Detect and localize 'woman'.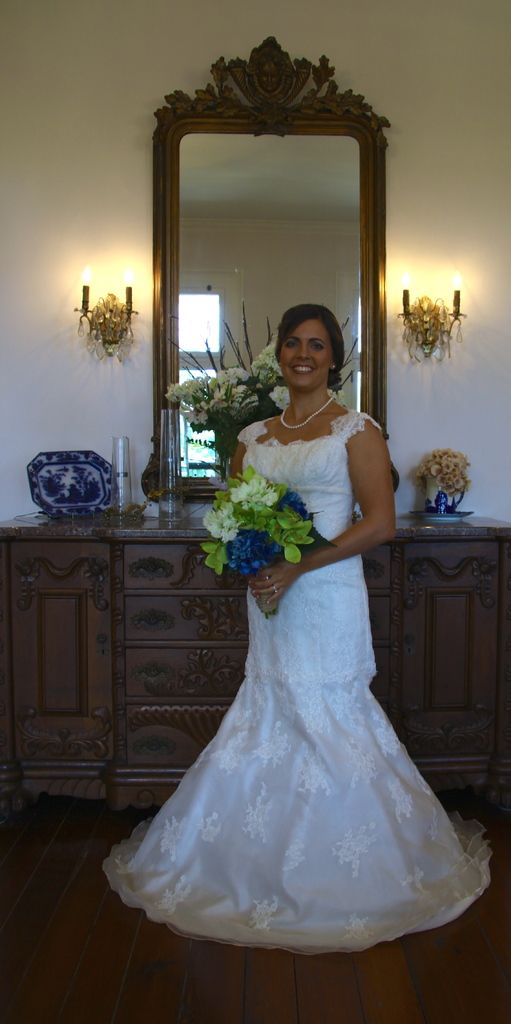
Localized at 97/301/492/957.
